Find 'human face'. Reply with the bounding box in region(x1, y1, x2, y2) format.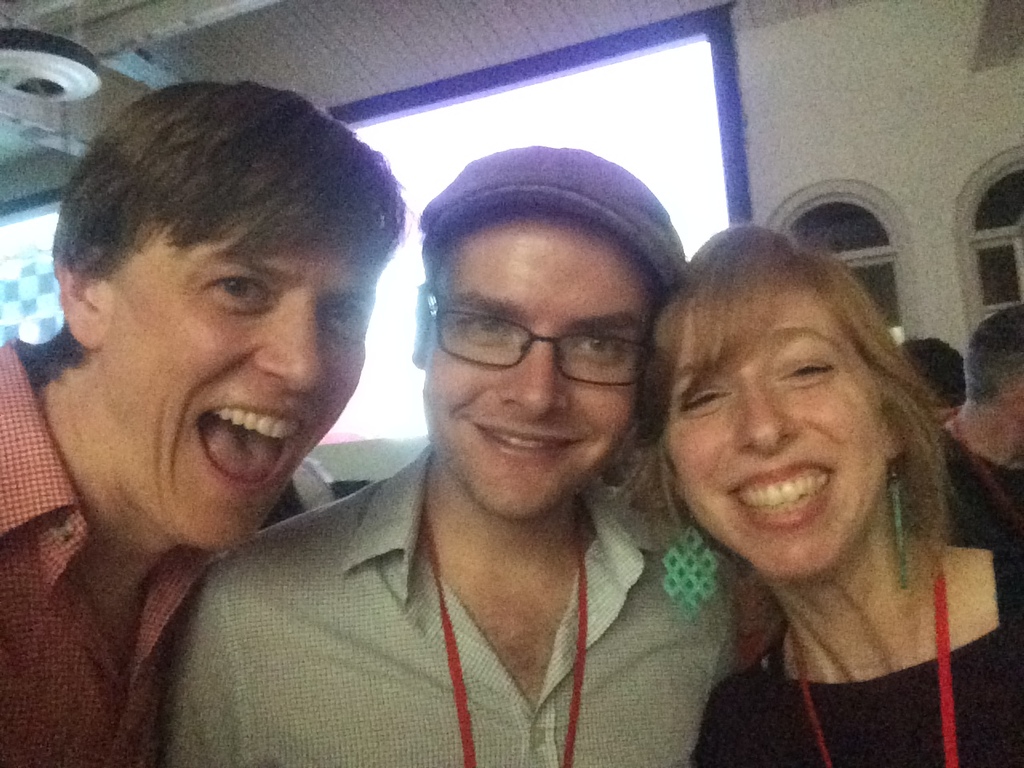
region(666, 270, 886, 590).
